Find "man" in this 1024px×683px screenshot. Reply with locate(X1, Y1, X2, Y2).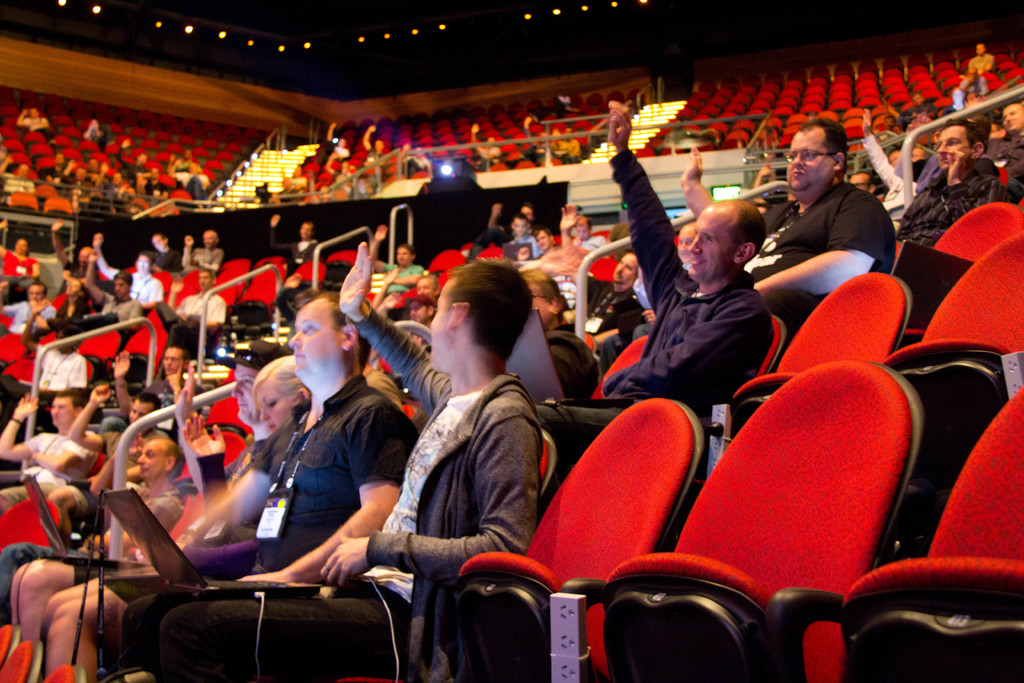
locate(960, 37, 997, 90).
